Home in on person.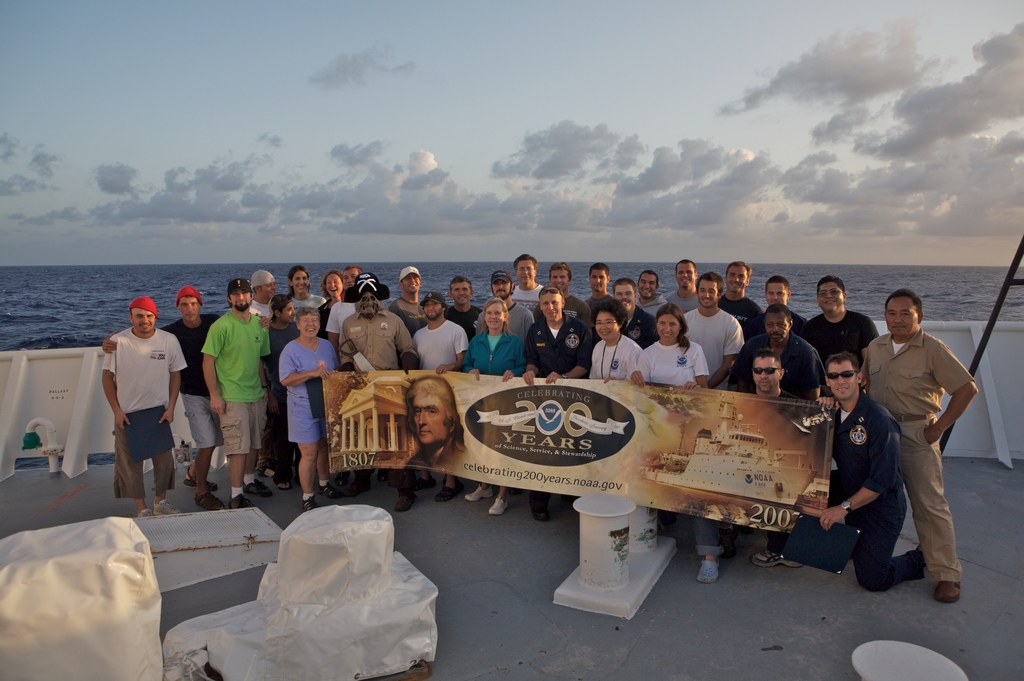
Homed in at BBox(93, 286, 177, 525).
